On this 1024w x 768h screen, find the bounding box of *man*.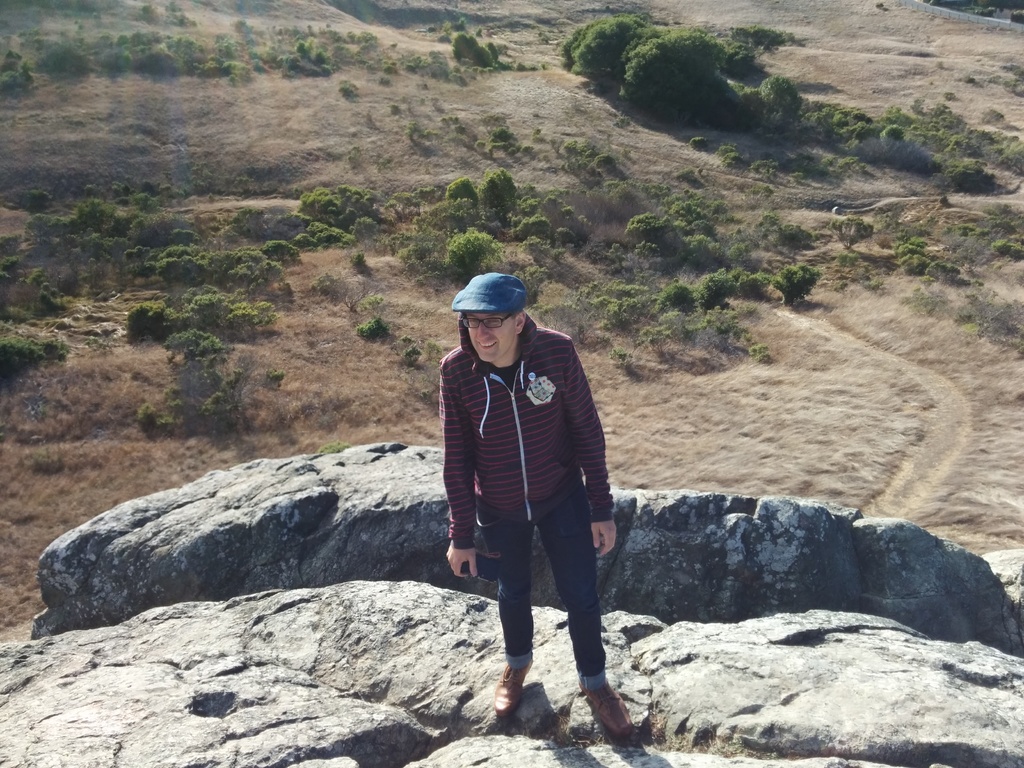
Bounding box: (431,262,632,737).
